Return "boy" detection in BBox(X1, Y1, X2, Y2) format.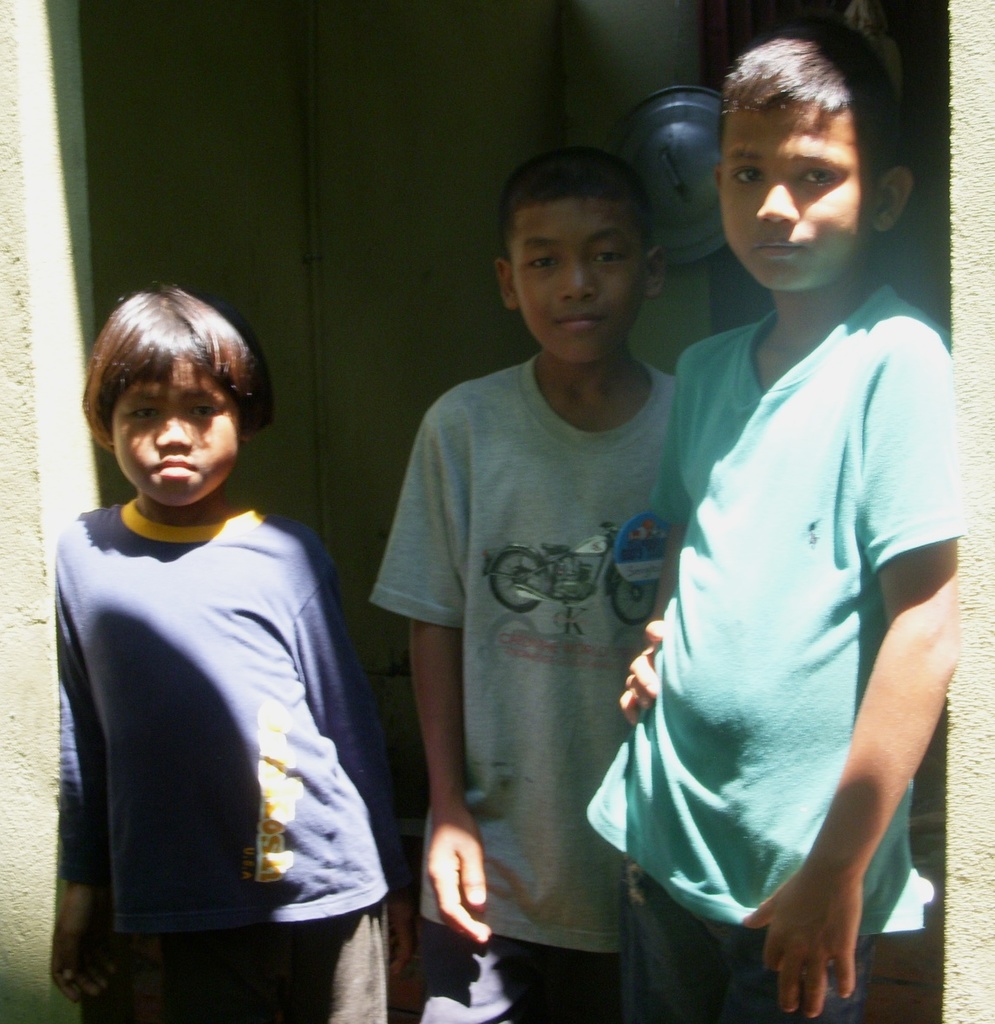
BBox(359, 141, 691, 1023).
